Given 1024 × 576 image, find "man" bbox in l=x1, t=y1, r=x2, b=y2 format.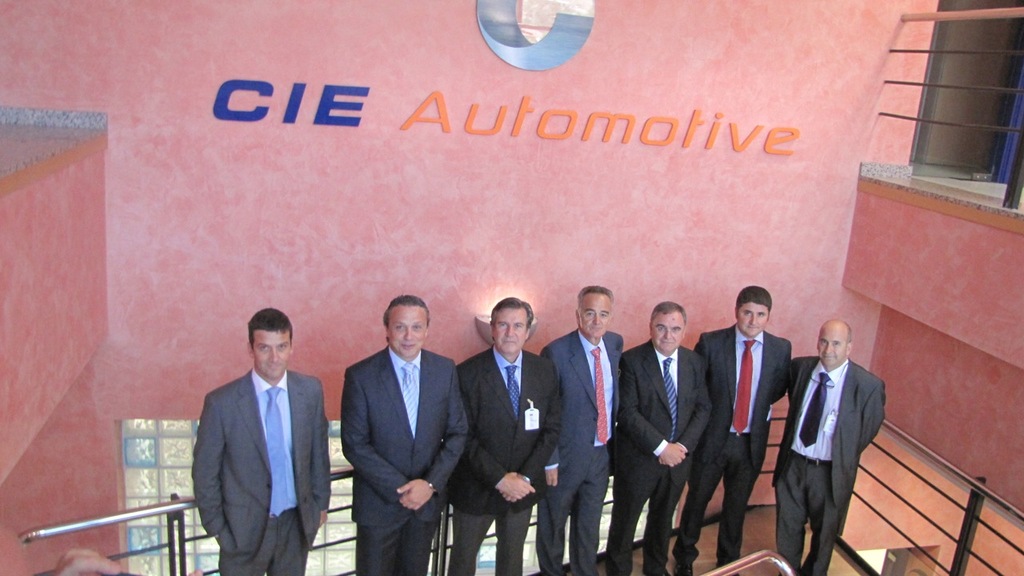
l=181, t=373, r=337, b=575.
